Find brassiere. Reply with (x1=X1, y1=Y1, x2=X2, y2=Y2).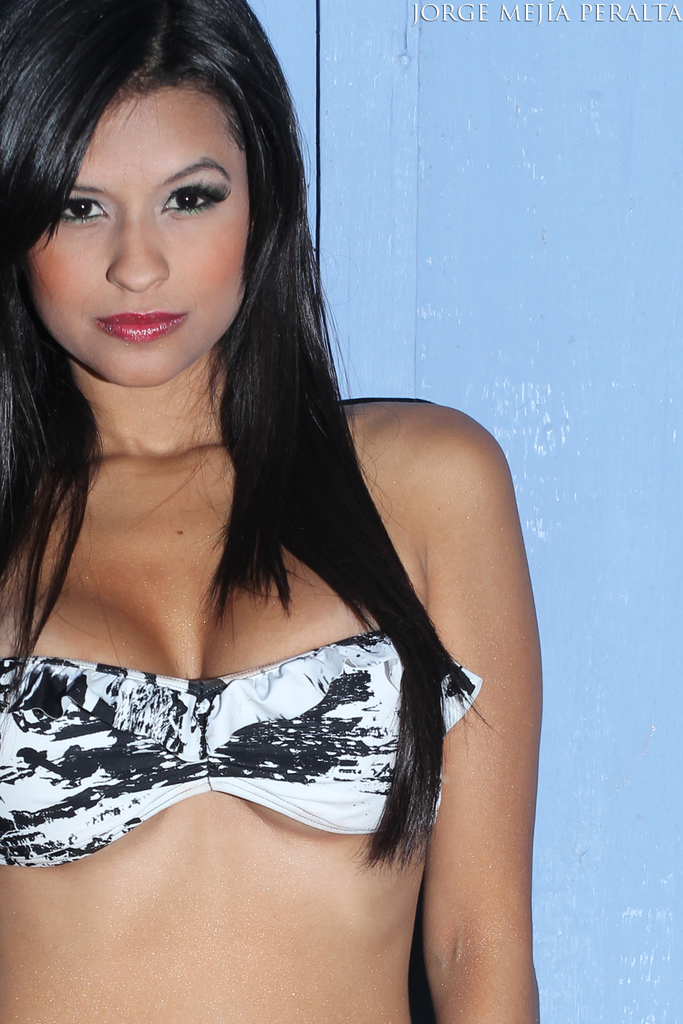
(x1=1, y1=629, x2=479, y2=870).
